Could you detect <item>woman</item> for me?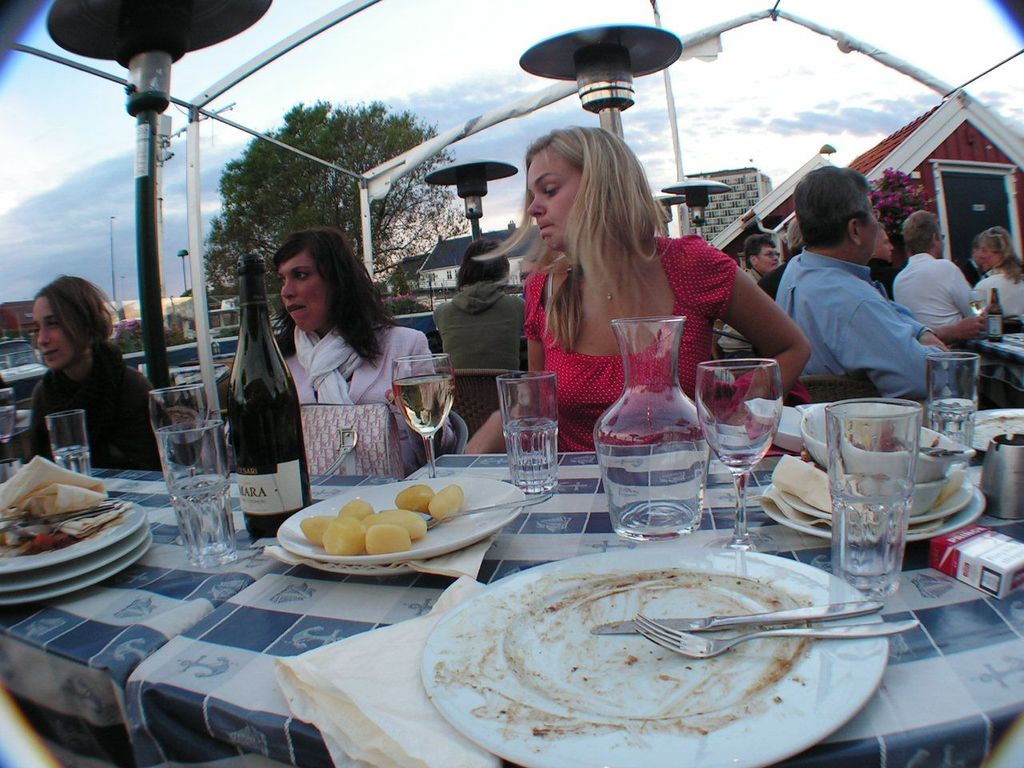
Detection result: region(713, 234, 781, 356).
